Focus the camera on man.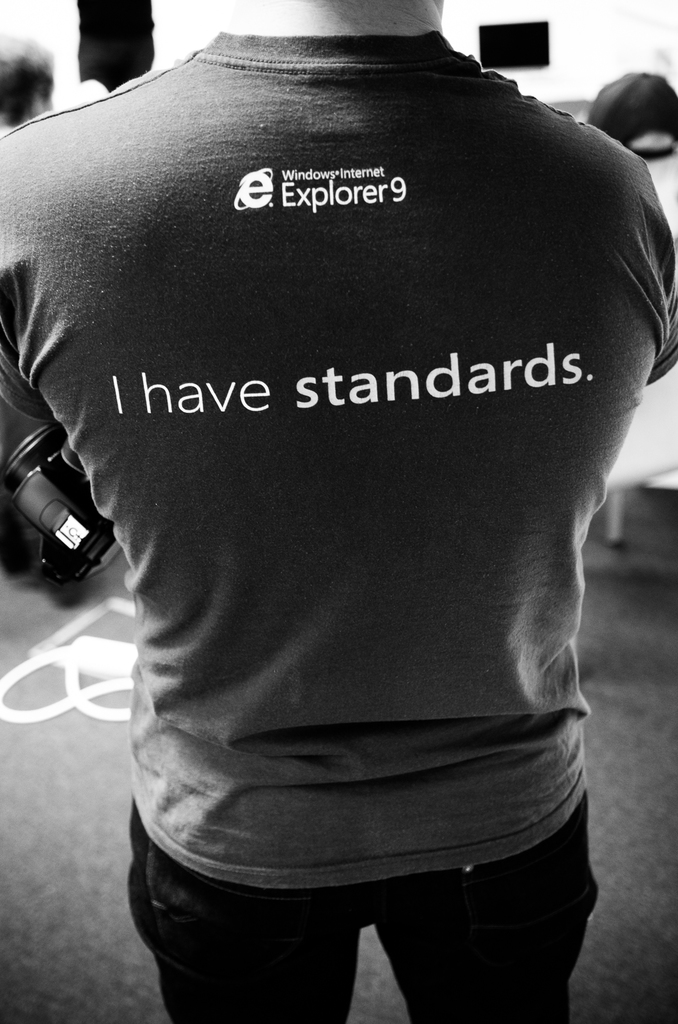
Focus region: bbox=(0, 0, 677, 1009).
